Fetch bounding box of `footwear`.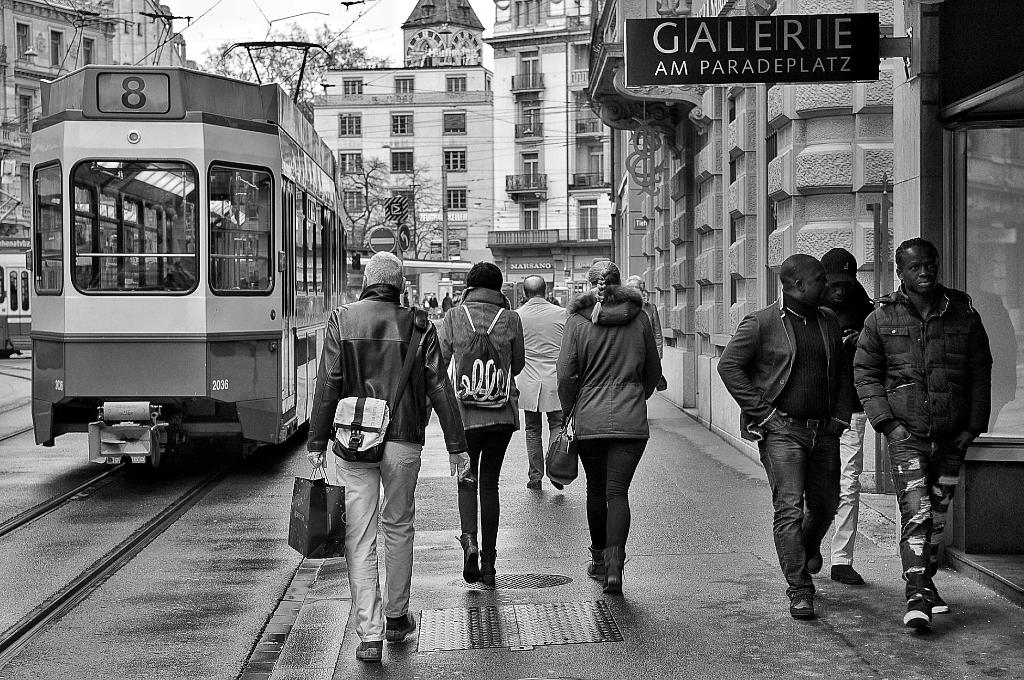
Bbox: [x1=525, y1=475, x2=541, y2=492].
